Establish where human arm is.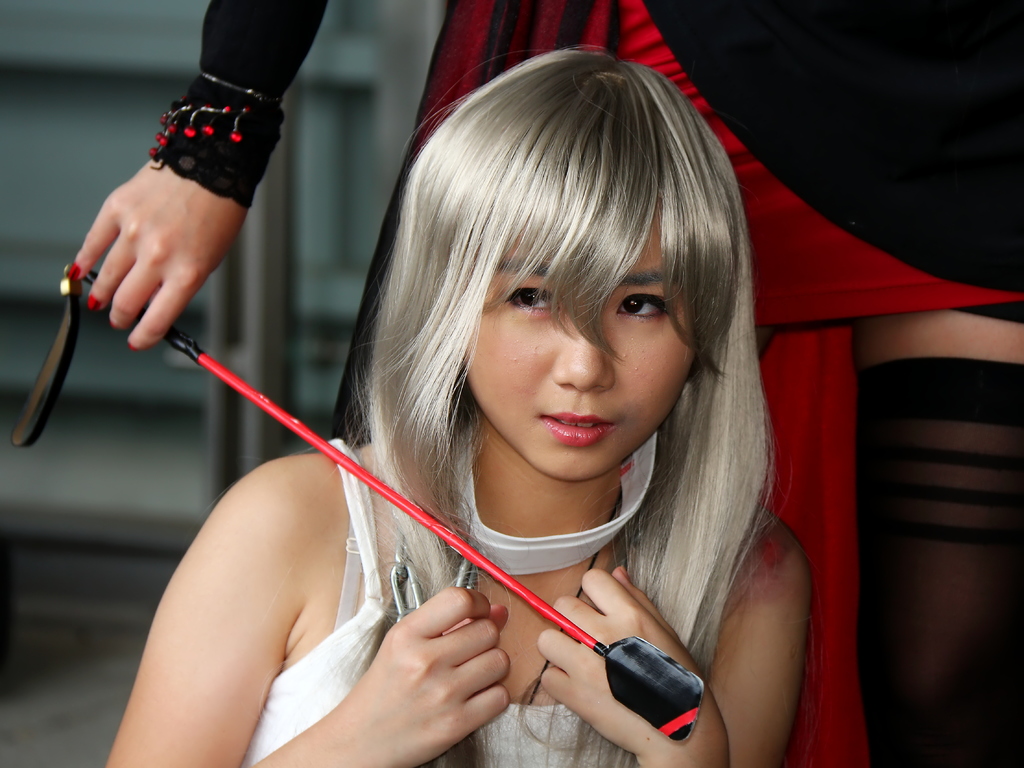
Established at [x1=528, y1=504, x2=812, y2=767].
